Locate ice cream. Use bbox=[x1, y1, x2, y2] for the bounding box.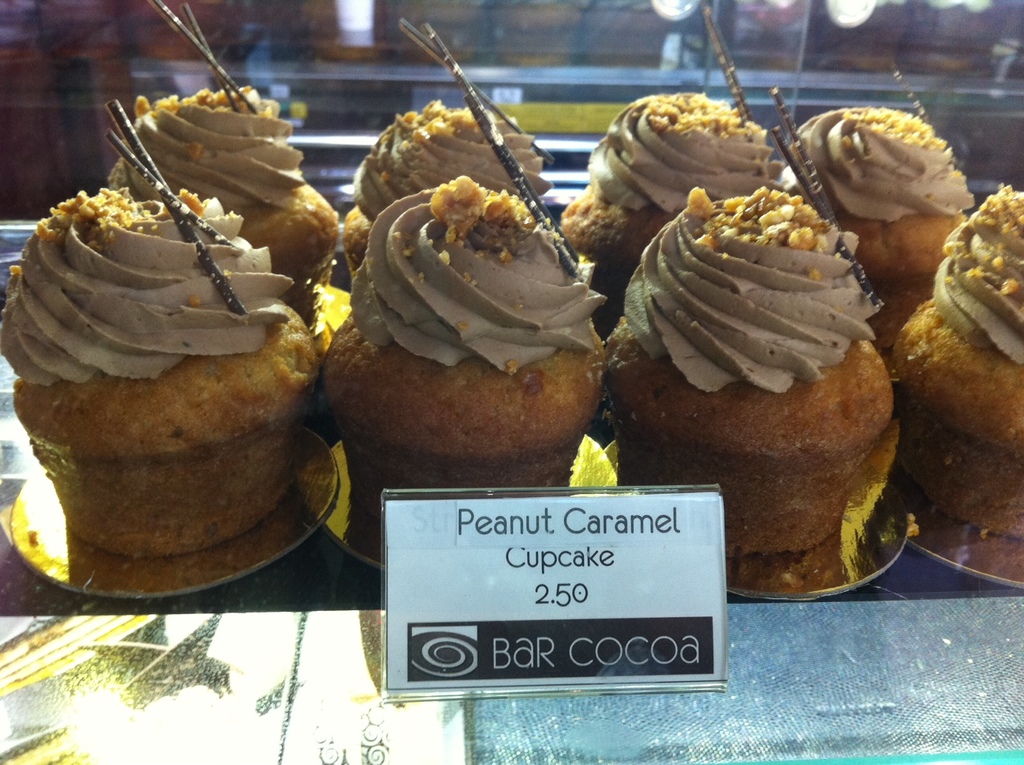
bbox=[99, 74, 311, 215].
